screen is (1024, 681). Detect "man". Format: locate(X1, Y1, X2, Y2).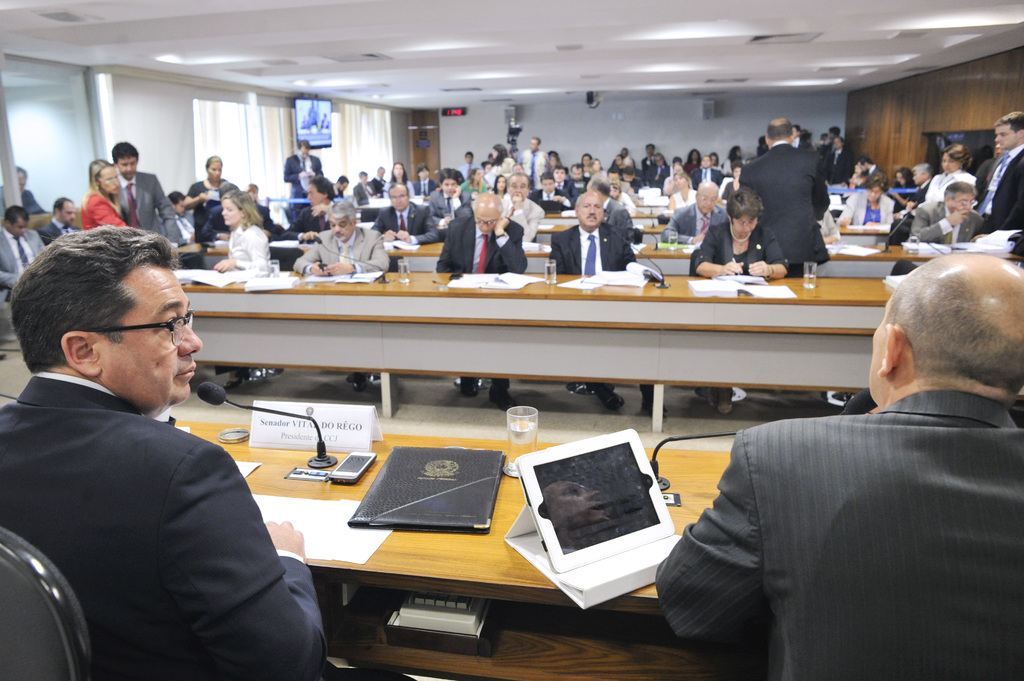
locate(550, 188, 668, 412).
